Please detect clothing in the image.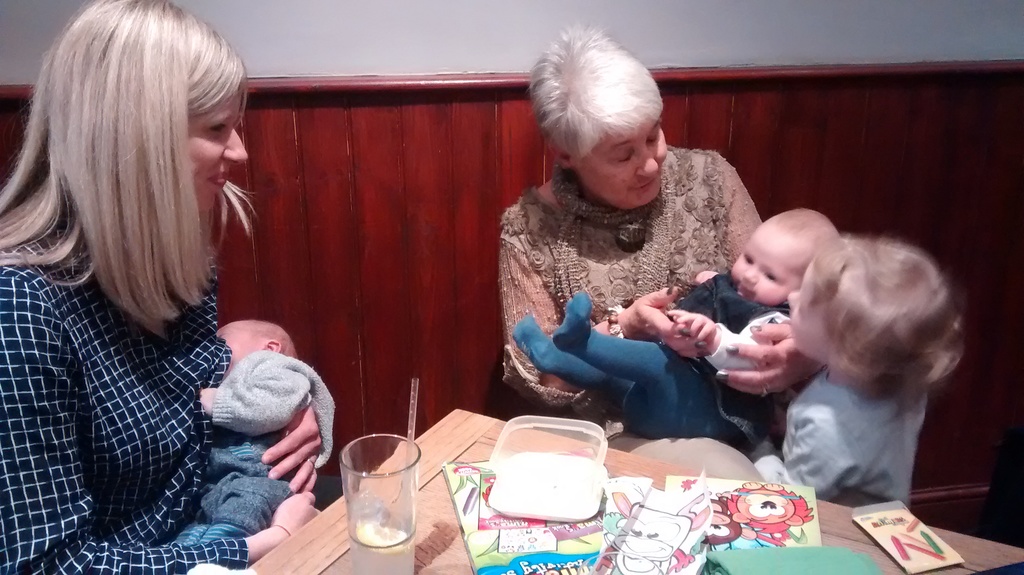
755, 368, 924, 505.
